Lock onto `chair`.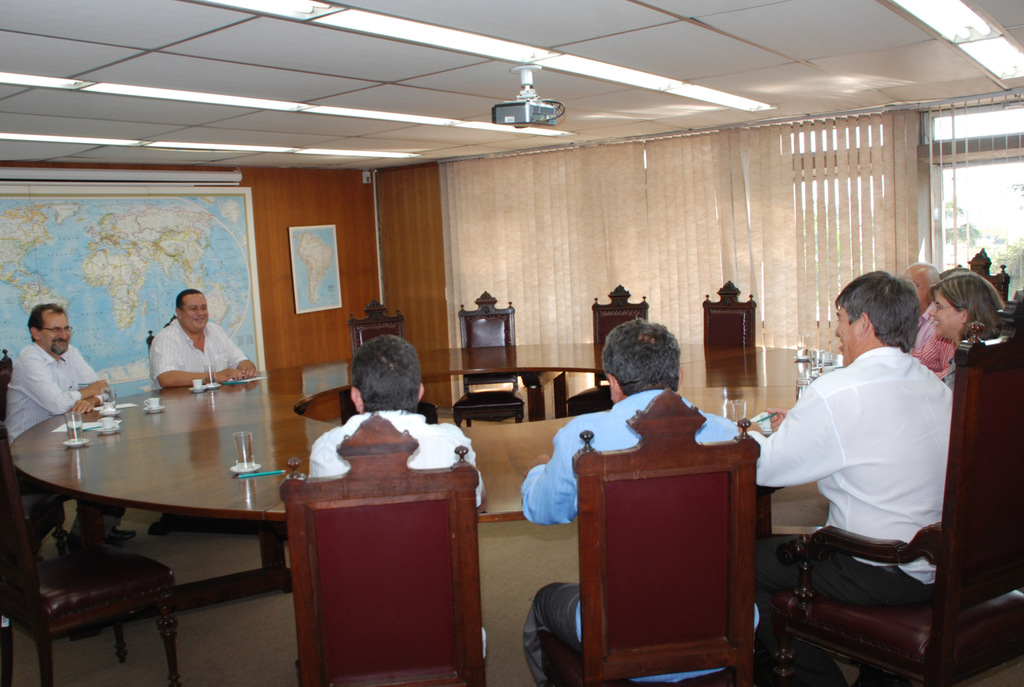
Locked: x1=145, y1=315, x2=173, y2=345.
